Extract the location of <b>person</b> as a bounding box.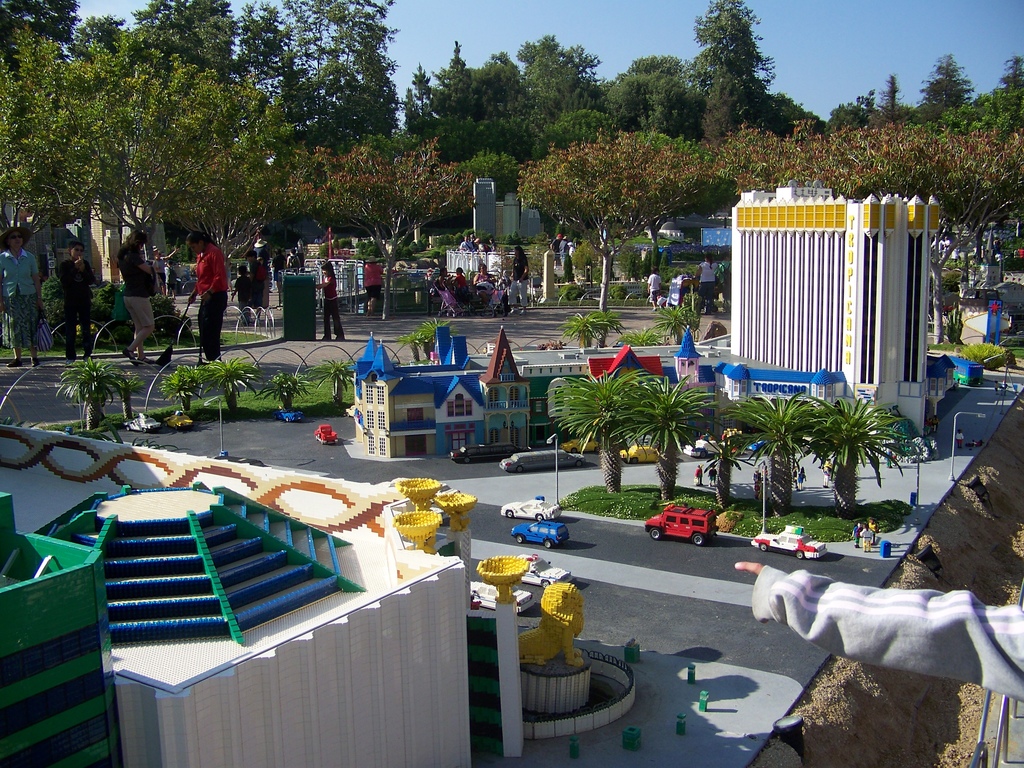
[508,244,531,313].
